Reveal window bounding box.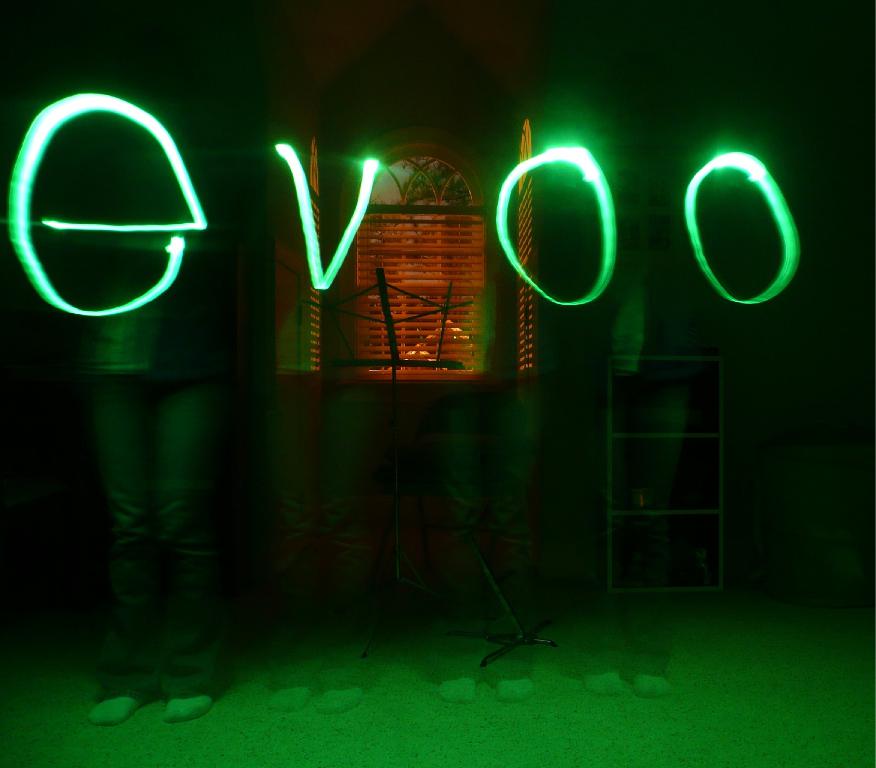
Revealed: BBox(312, 121, 488, 385).
